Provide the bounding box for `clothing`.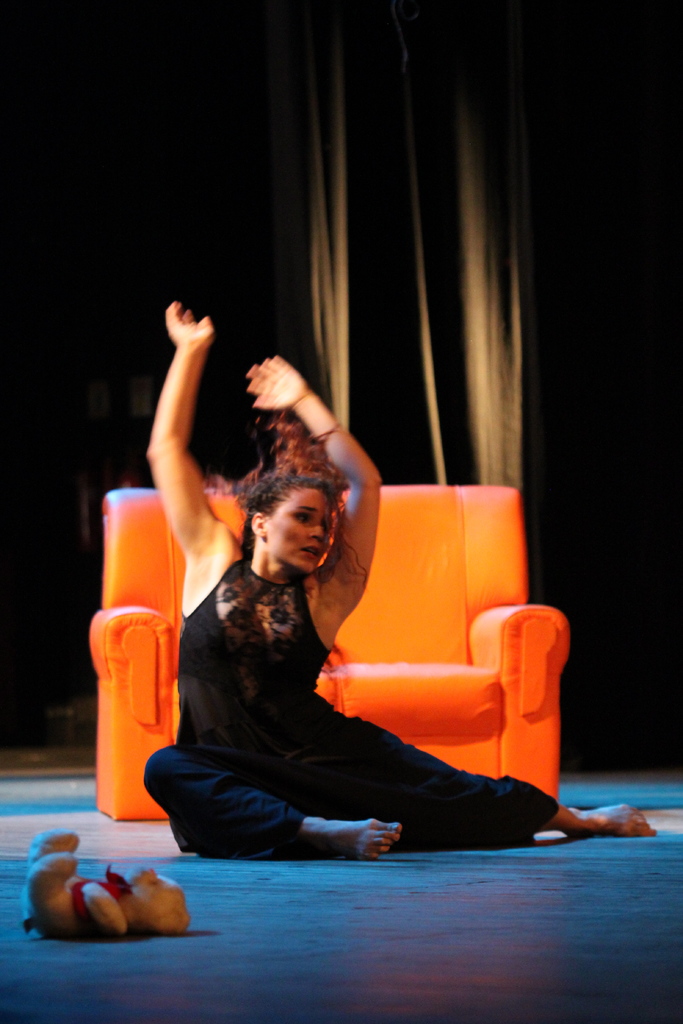
(left=133, top=571, right=557, bottom=864).
